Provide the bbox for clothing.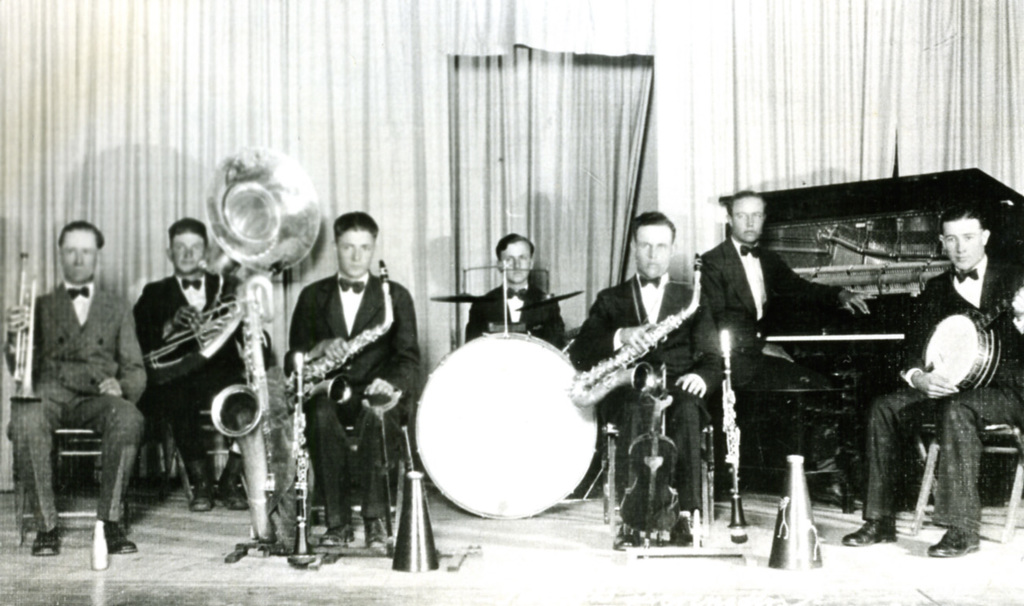
571:272:720:513.
